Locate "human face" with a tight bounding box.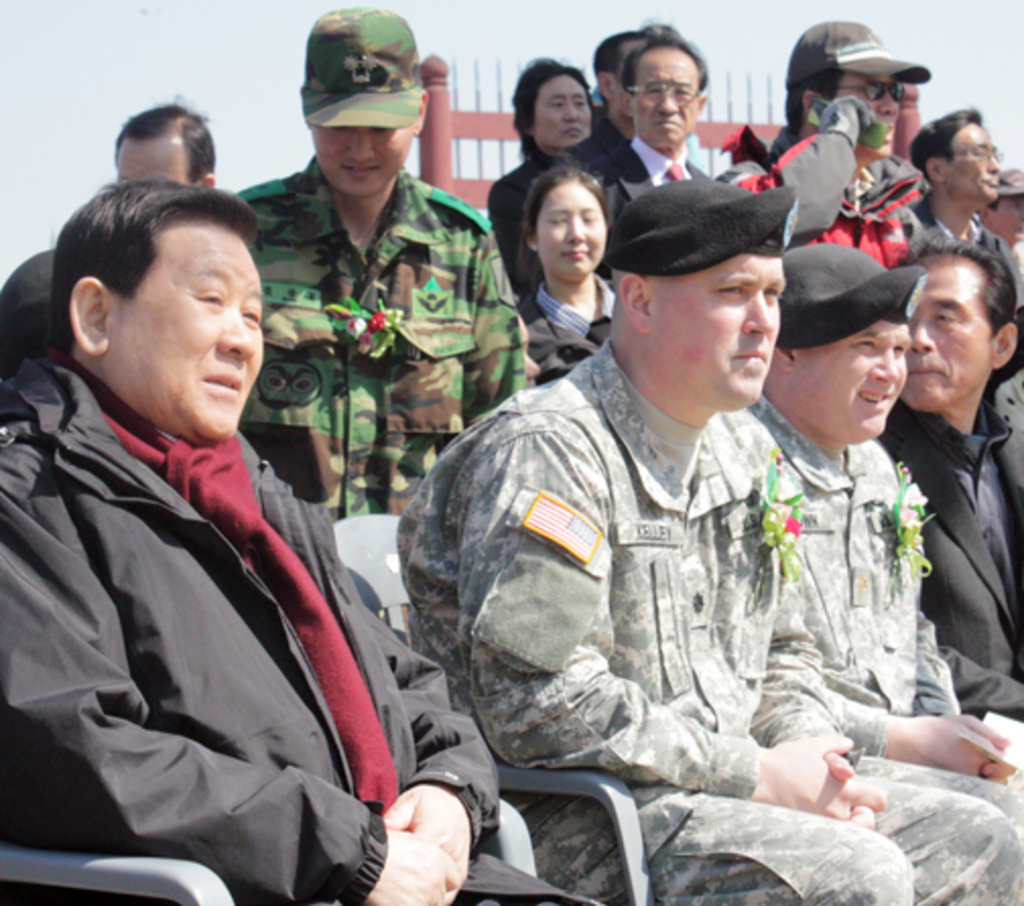
<region>313, 110, 414, 197</region>.
